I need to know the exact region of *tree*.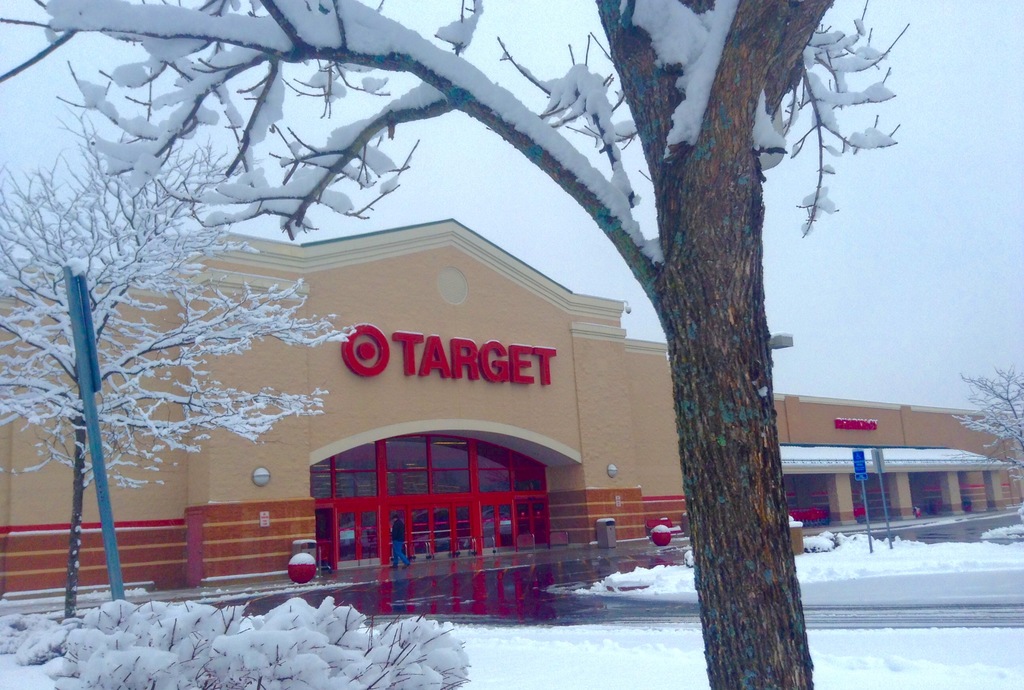
Region: BBox(949, 357, 1023, 485).
